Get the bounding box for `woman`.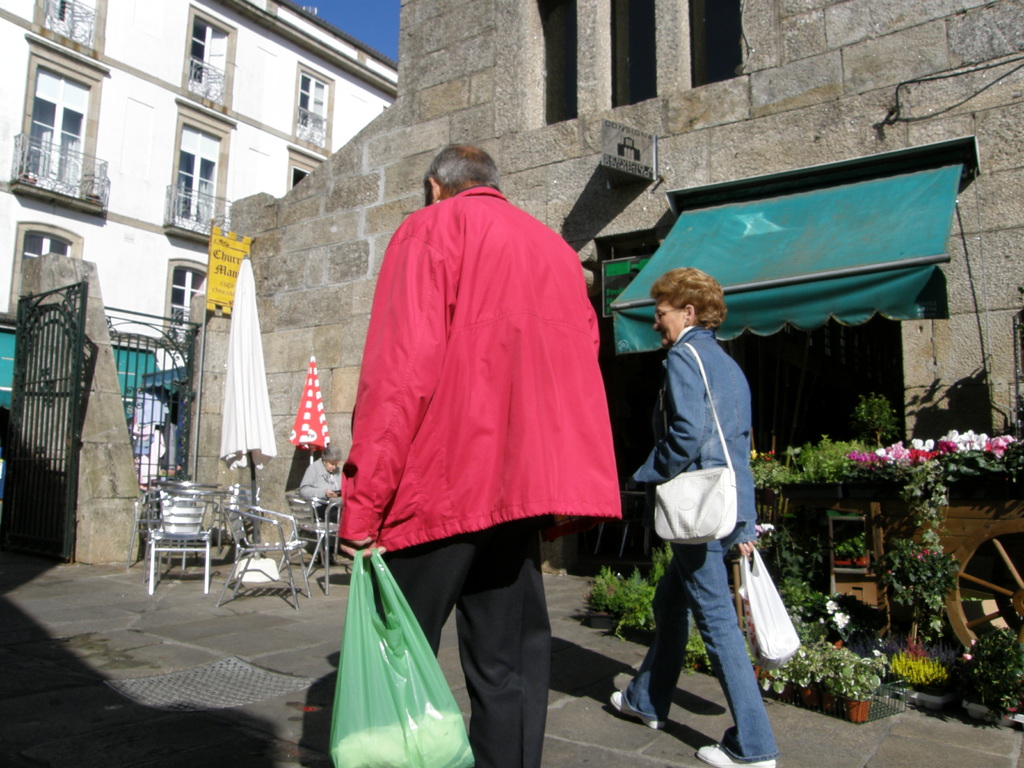
621,259,783,760.
